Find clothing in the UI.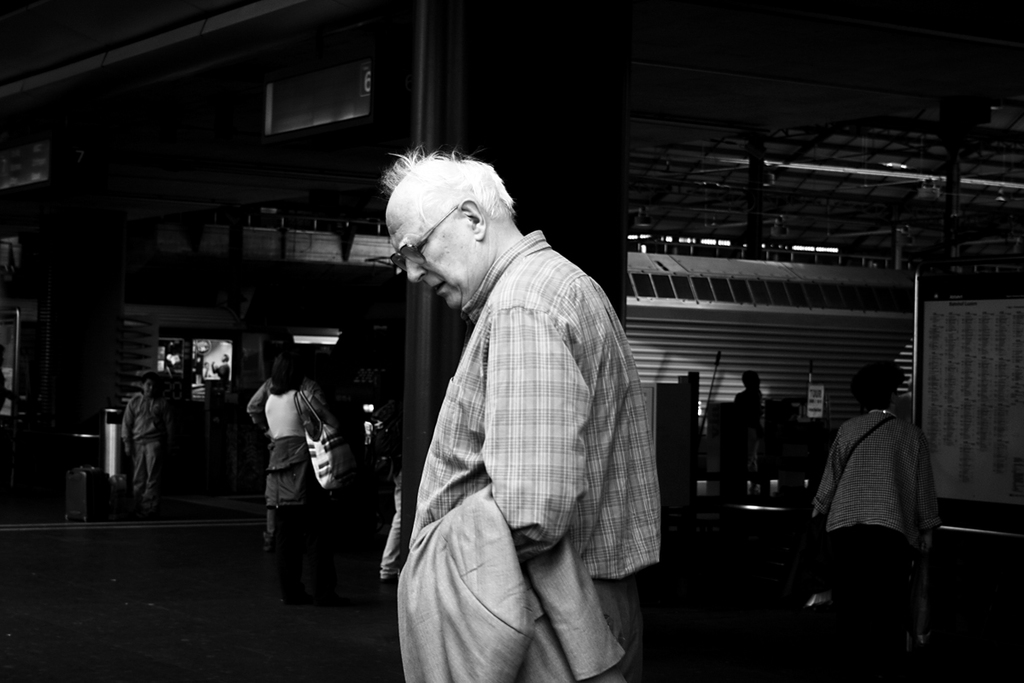
UI element at 120,378,169,502.
